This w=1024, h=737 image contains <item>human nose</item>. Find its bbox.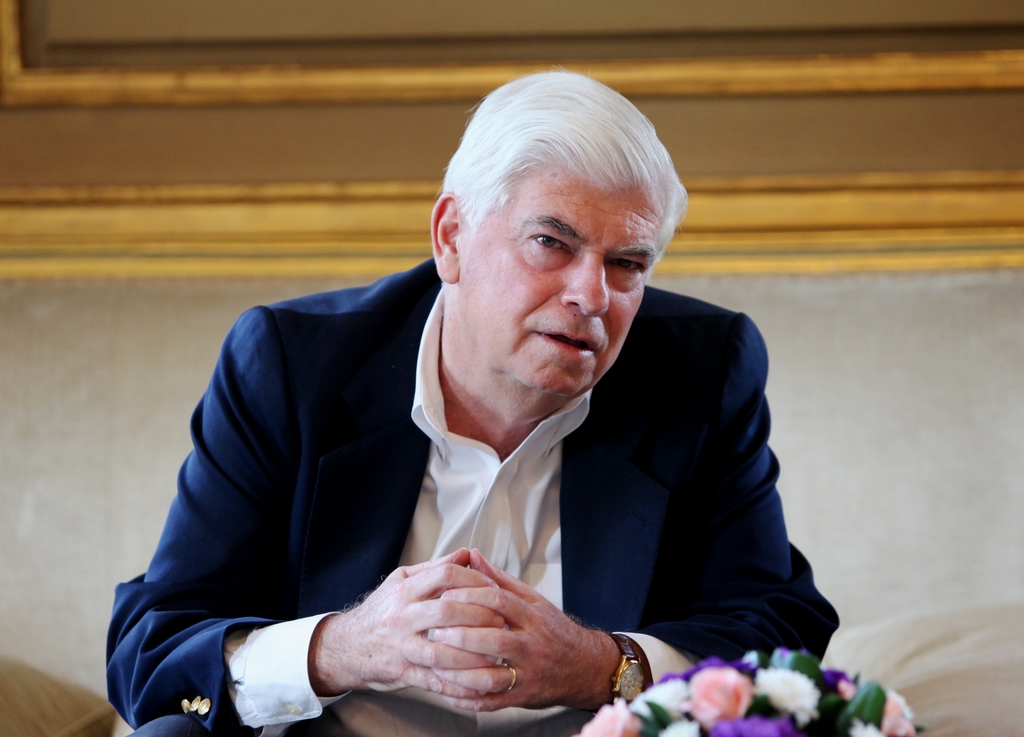
559,259,614,319.
